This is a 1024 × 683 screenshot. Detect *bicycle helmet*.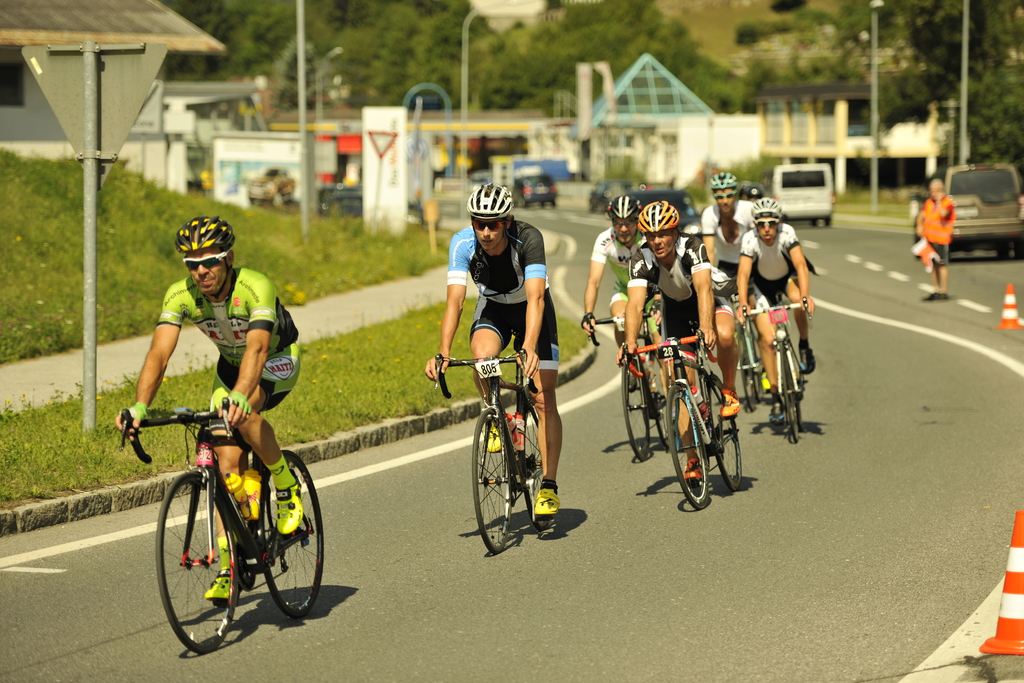
<box>639,202,678,238</box>.
